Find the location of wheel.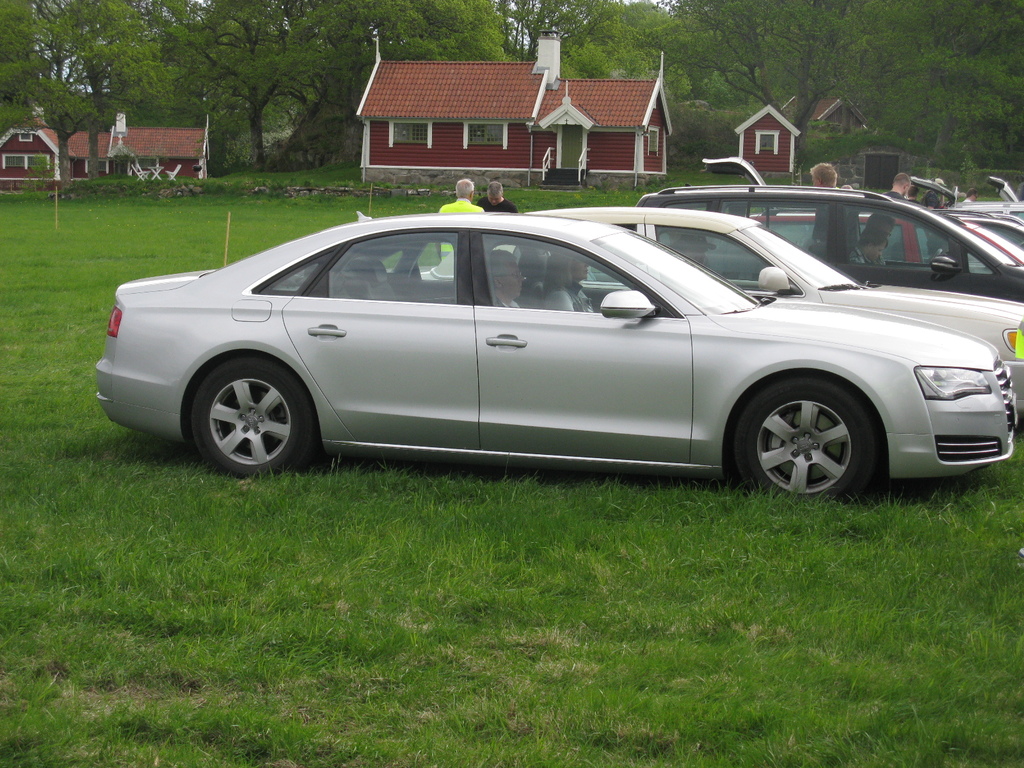
Location: [left=189, top=357, right=313, bottom=479].
